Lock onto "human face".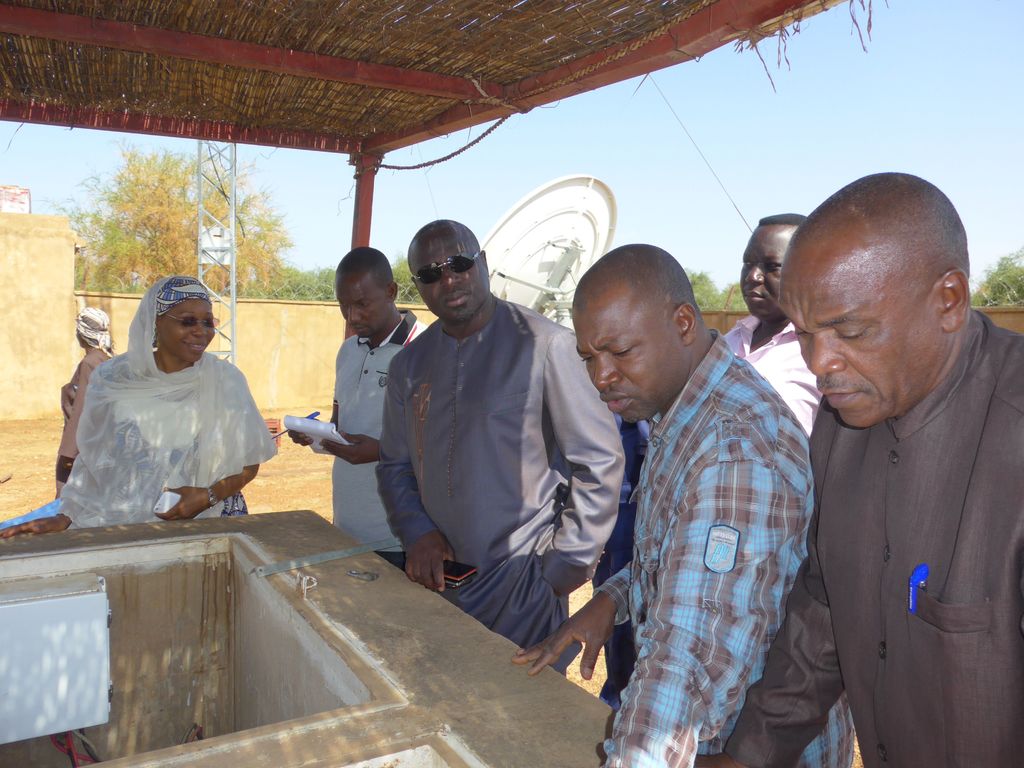
Locked: bbox=[772, 236, 936, 433].
